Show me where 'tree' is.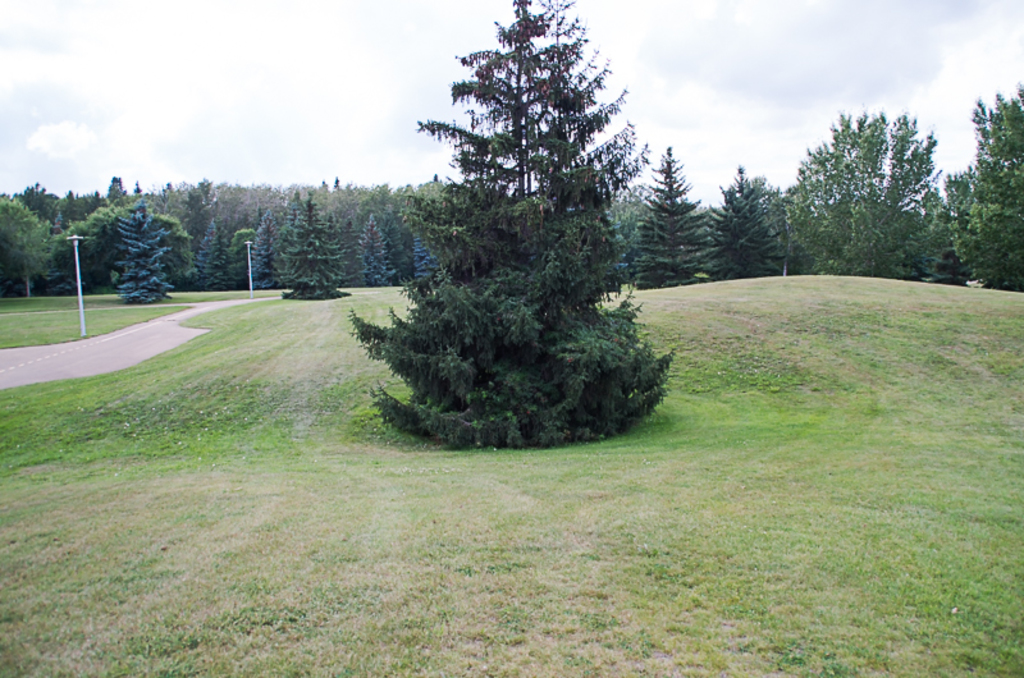
'tree' is at detection(180, 211, 233, 280).
